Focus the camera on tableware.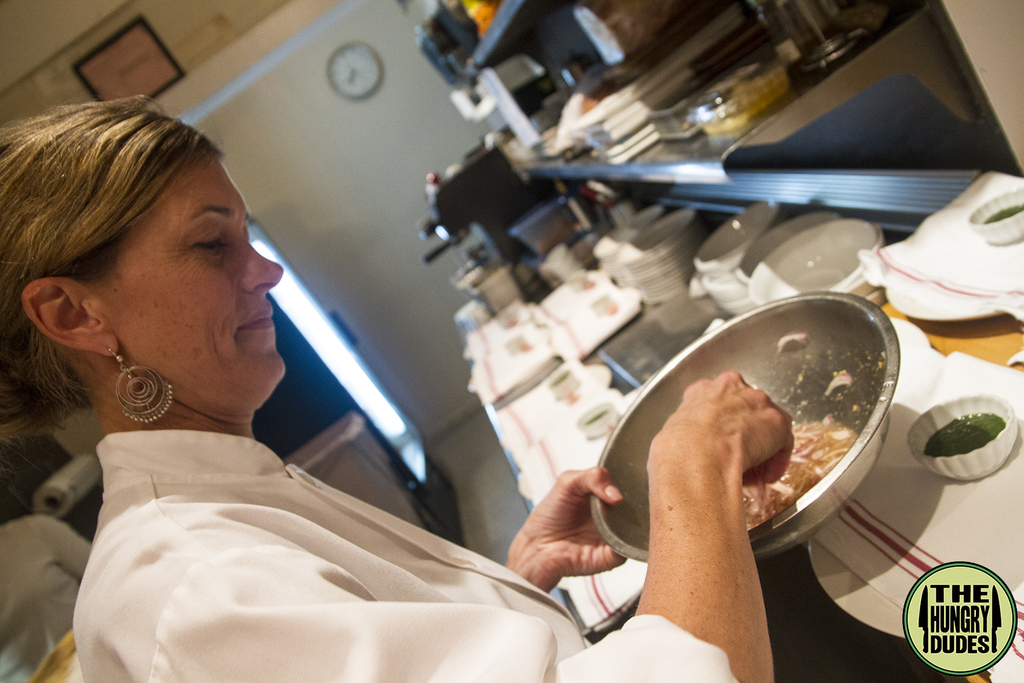
Focus region: pyautogui.locateOnScreen(582, 402, 615, 438).
